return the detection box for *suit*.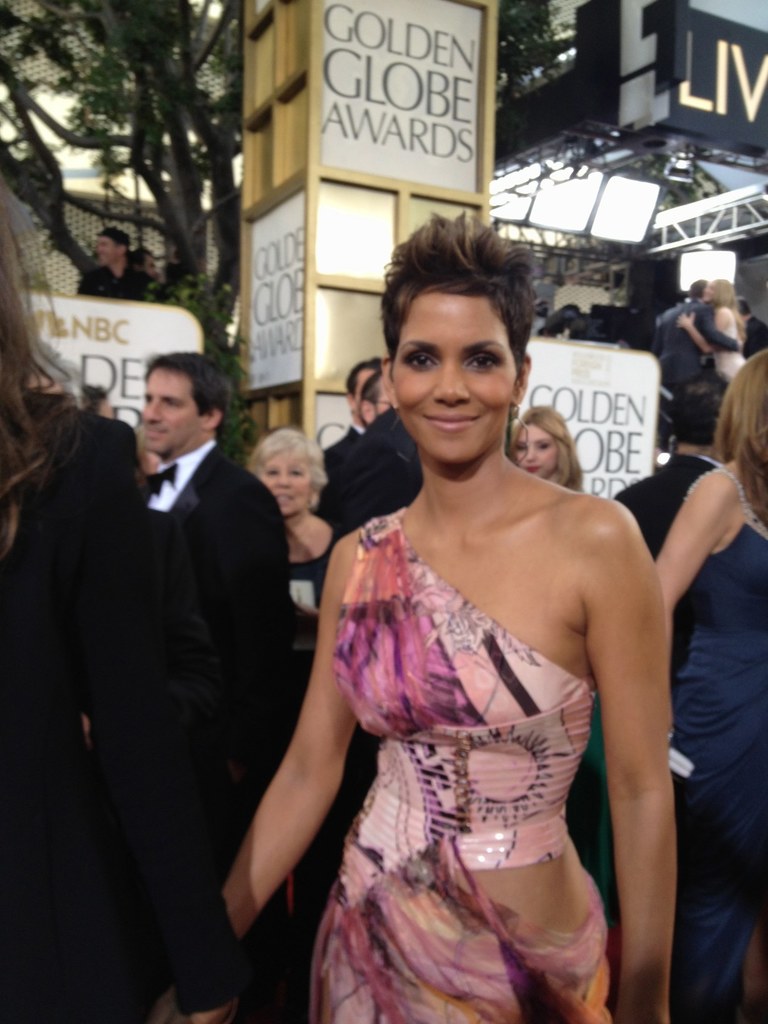
pyautogui.locateOnScreen(87, 438, 360, 977).
